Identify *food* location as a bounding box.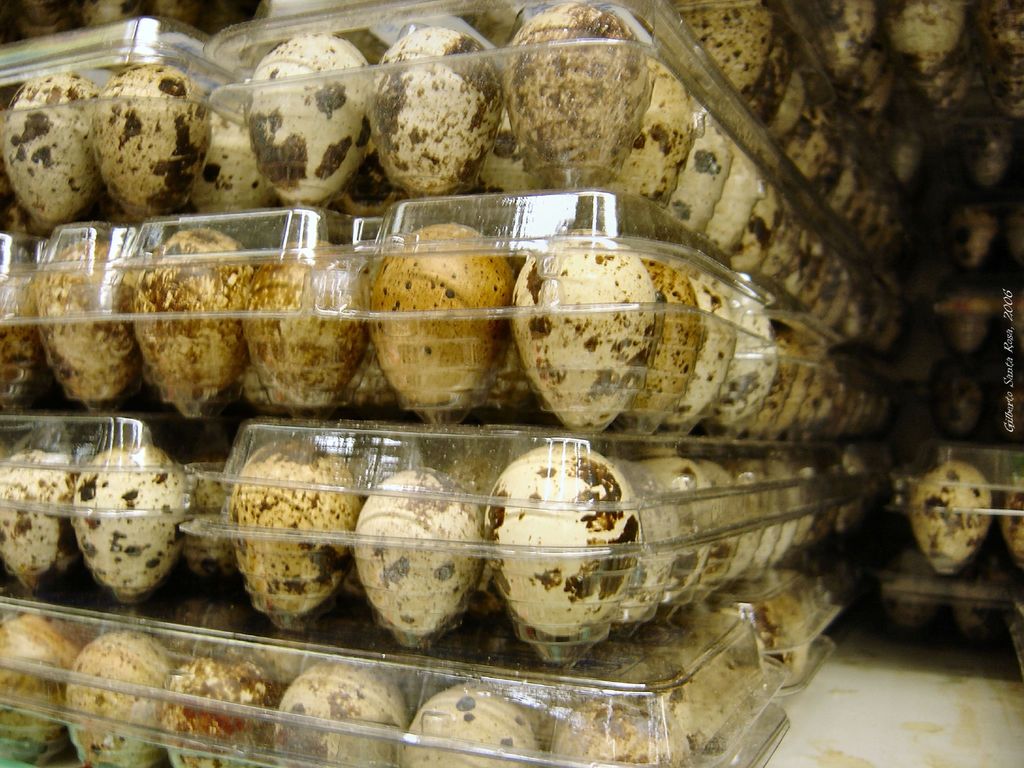
<box>399,675,540,767</box>.
